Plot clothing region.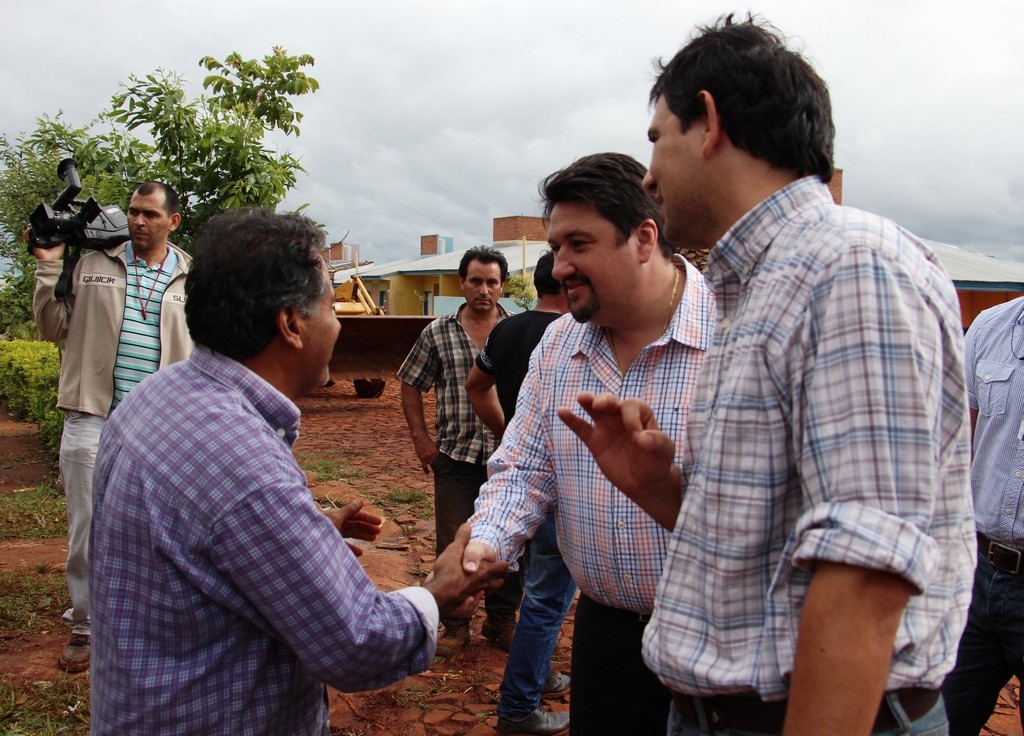
Plotted at {"left": 617, "top": 151, "right": 983, "bottom": 735}.
